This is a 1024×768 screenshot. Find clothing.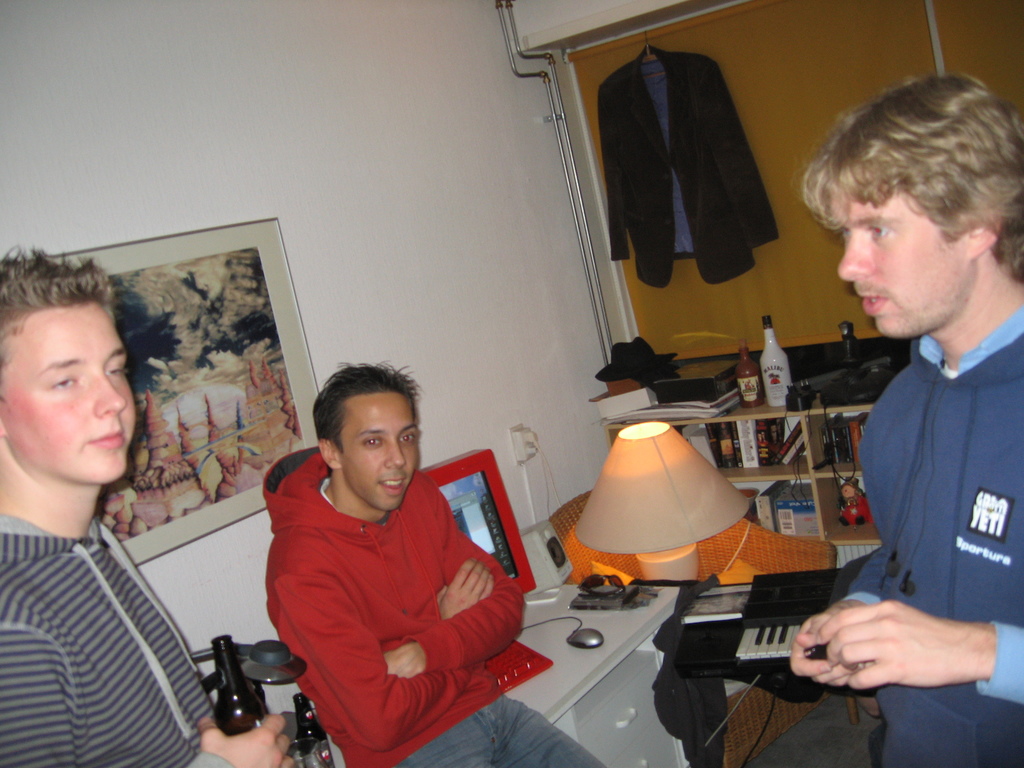
Bounding box: Rect(595, 43, 780, 291).
